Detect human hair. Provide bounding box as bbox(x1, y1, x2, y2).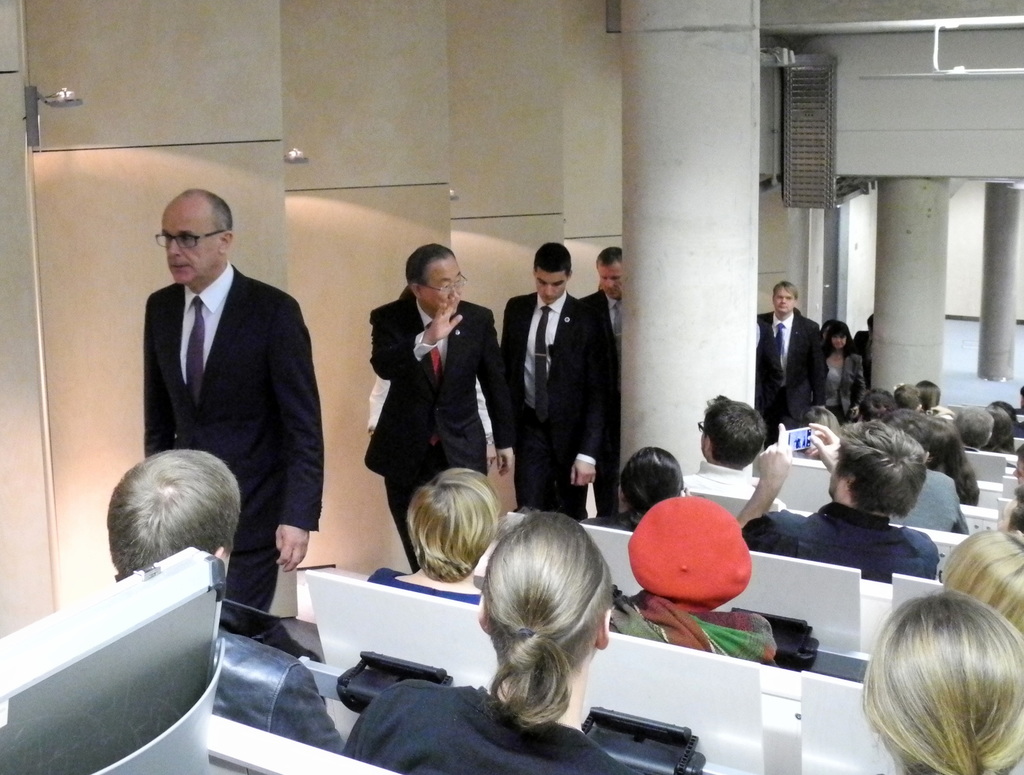
bbox(483, 508, 614, 733).
